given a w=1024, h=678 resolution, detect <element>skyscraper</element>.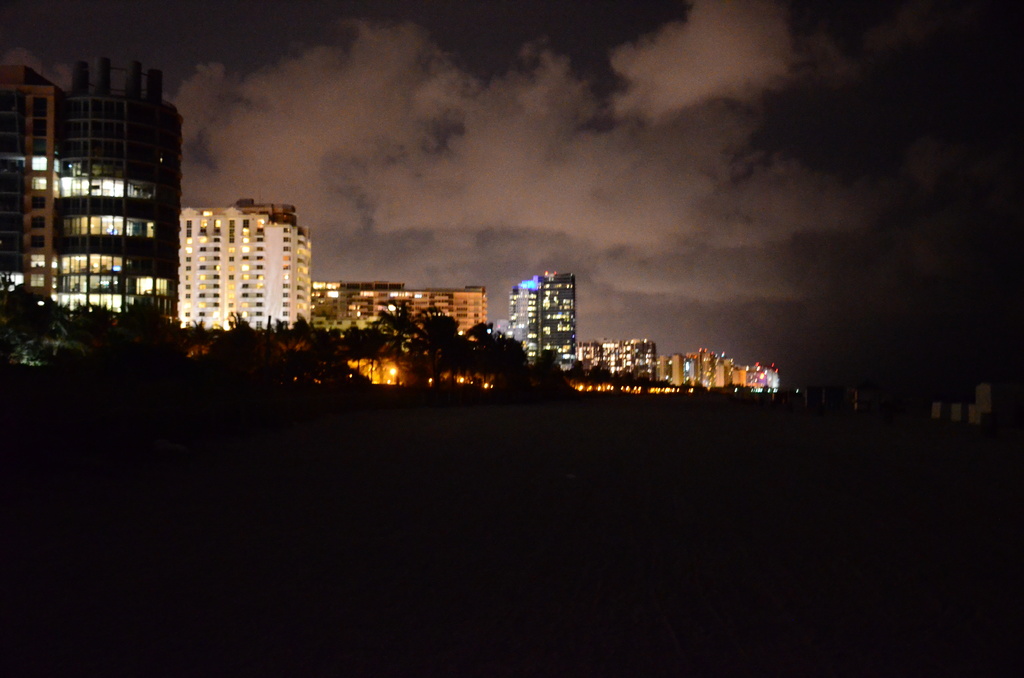
bbox=(534, 272, 582, 353).
